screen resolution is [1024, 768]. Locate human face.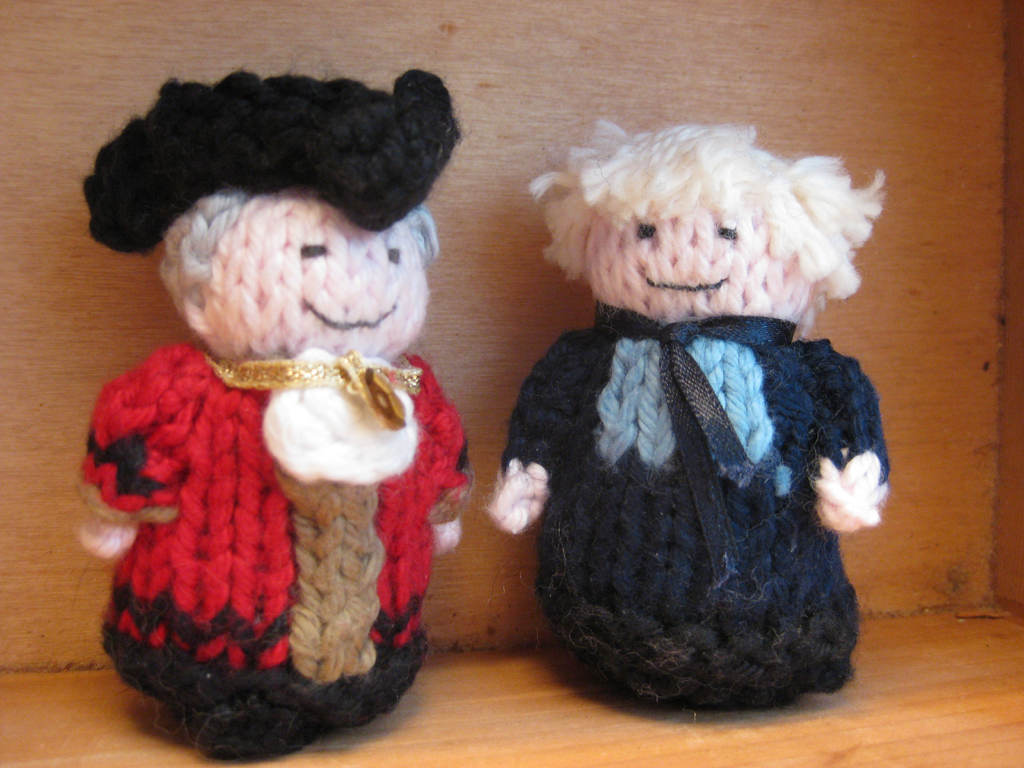
select_region(163, 180, 428, 363).
